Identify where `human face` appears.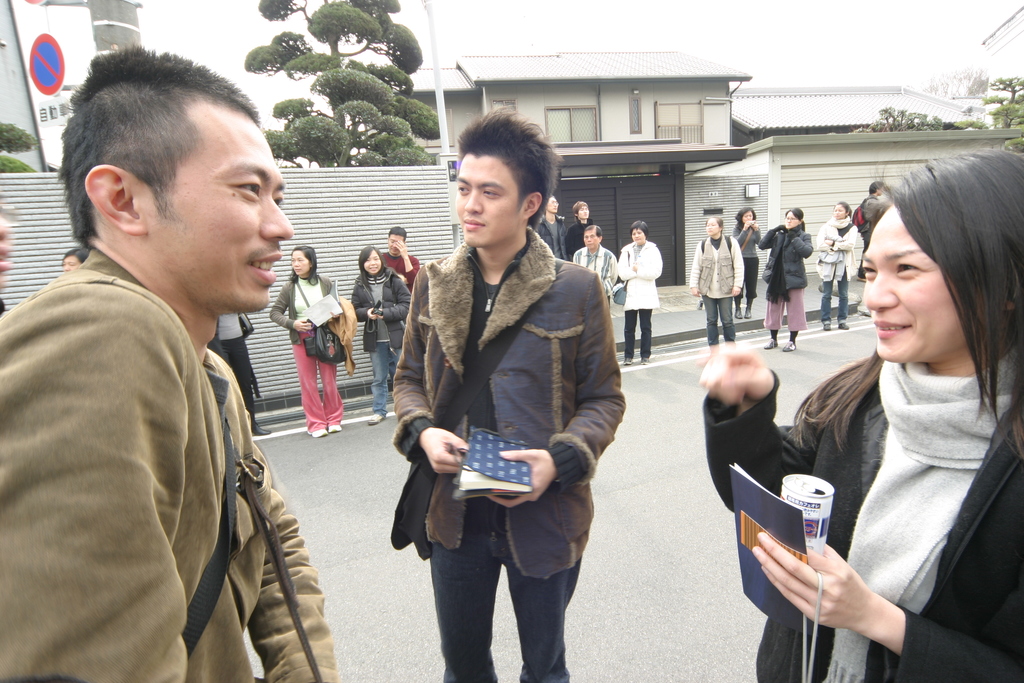
Appears at 456:159:526:251.
